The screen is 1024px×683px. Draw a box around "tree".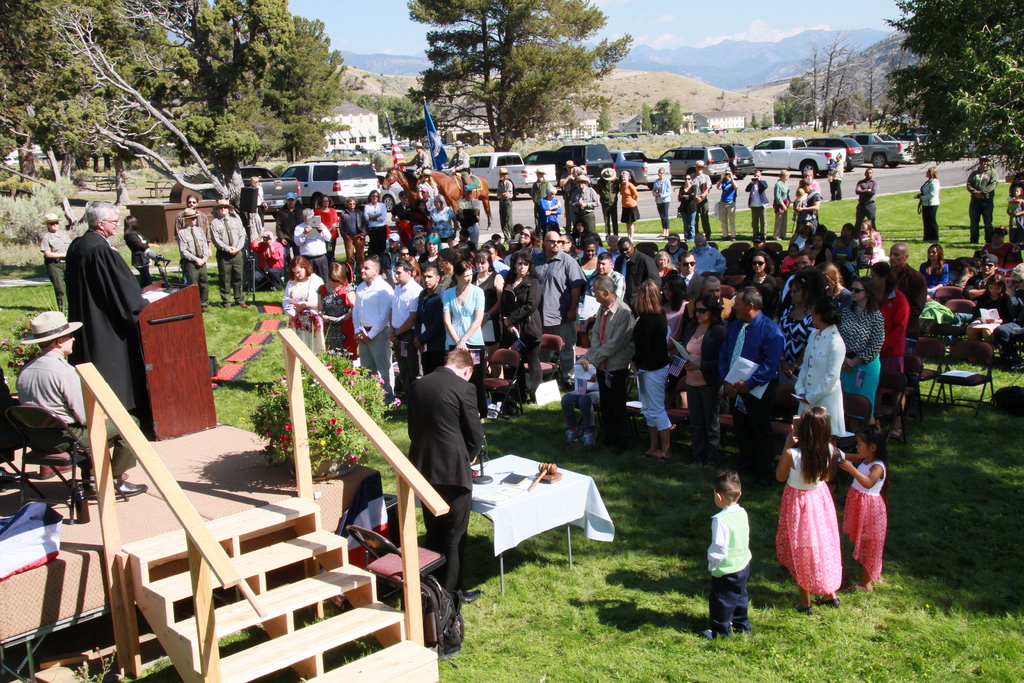
(658,95,668,138).
